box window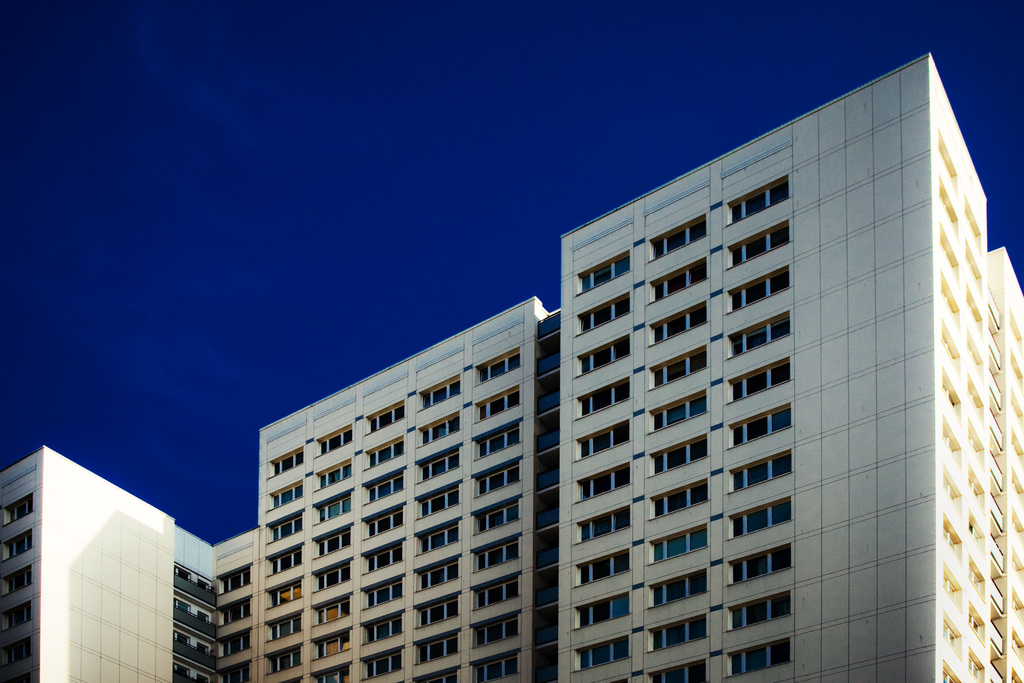
473, 340, 525, 371
